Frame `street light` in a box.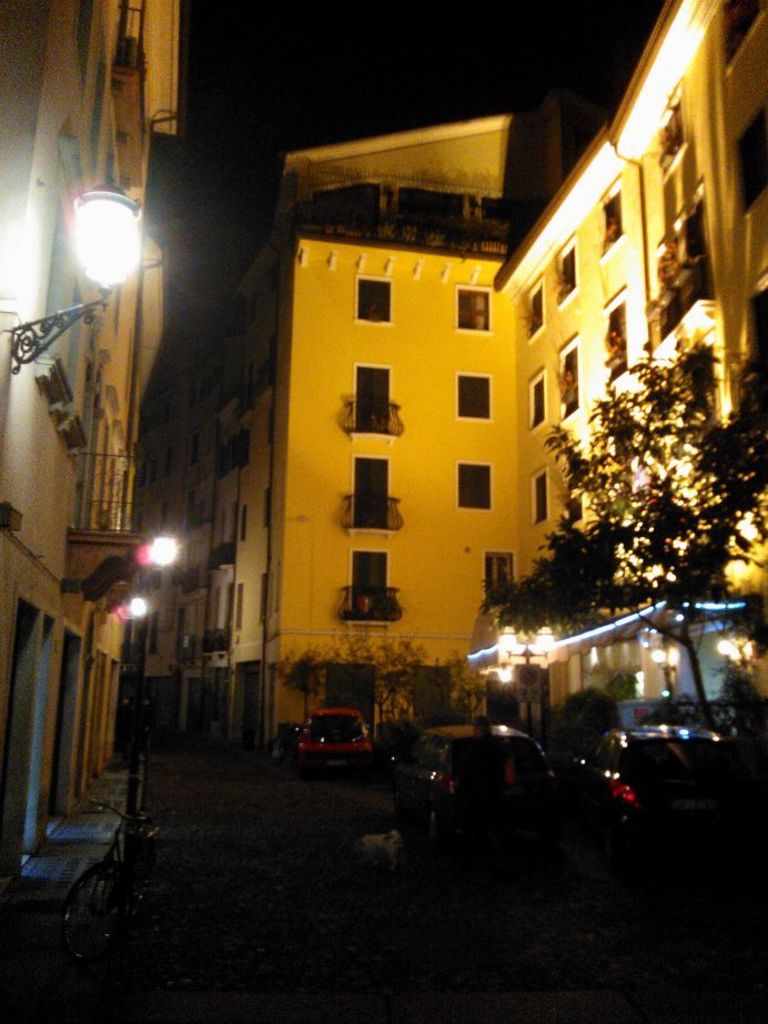
{"left": 484, "top": 658, "right": 516, "bottom": 711}.
